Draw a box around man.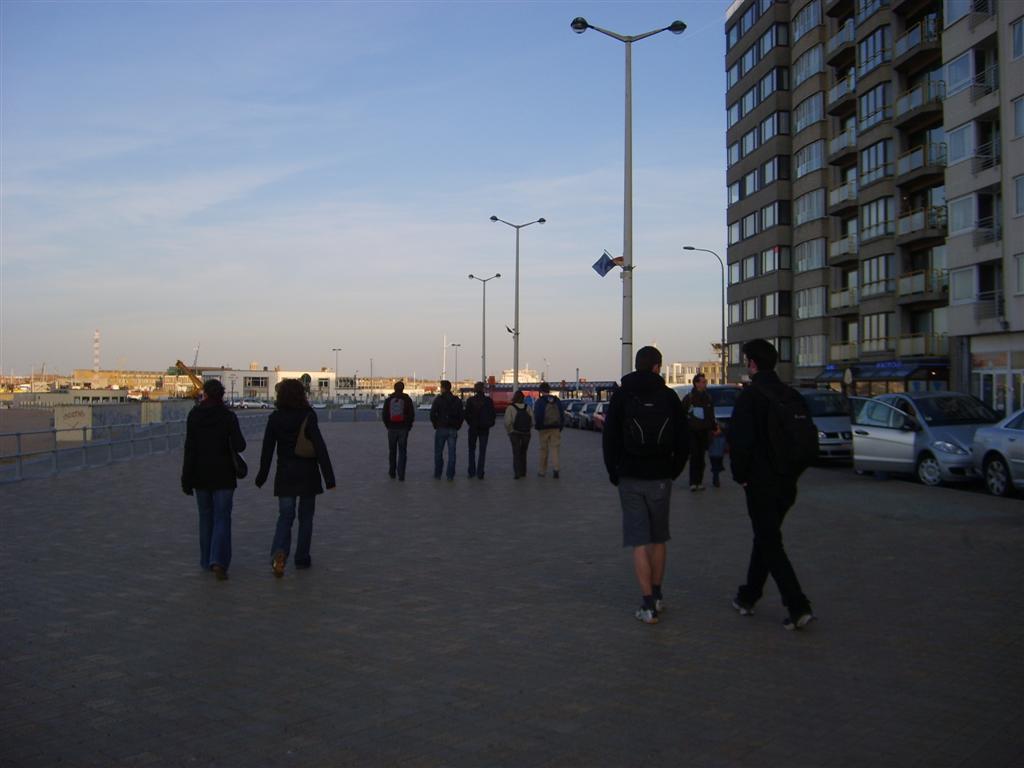
BBox(457, 376, 499, 480).
